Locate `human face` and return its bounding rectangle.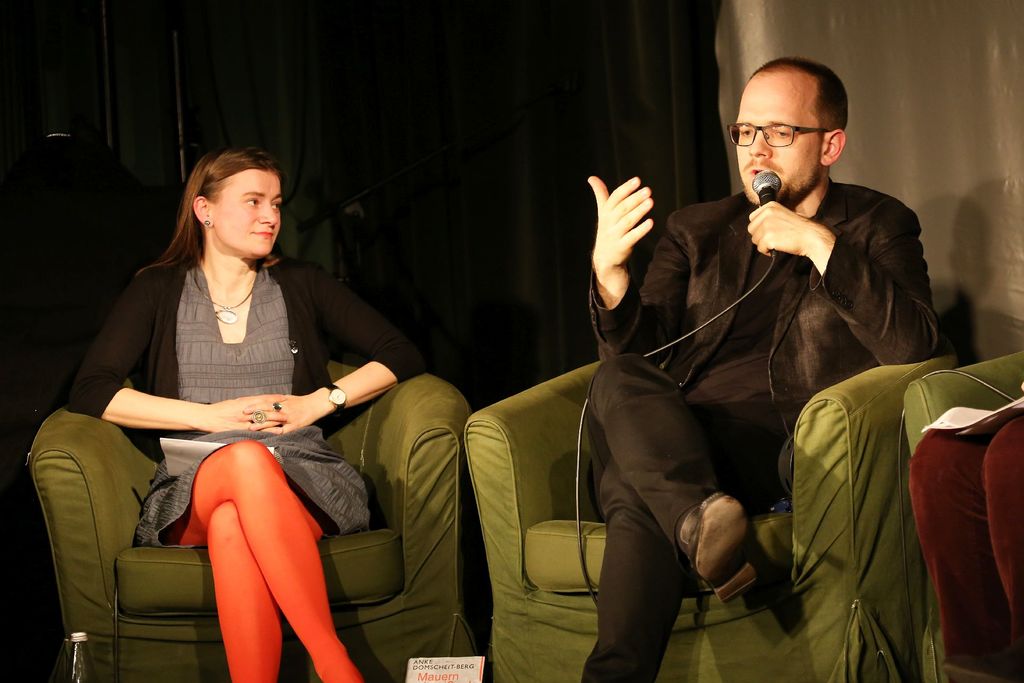
<region>733, 74, 828, 208</region>.
